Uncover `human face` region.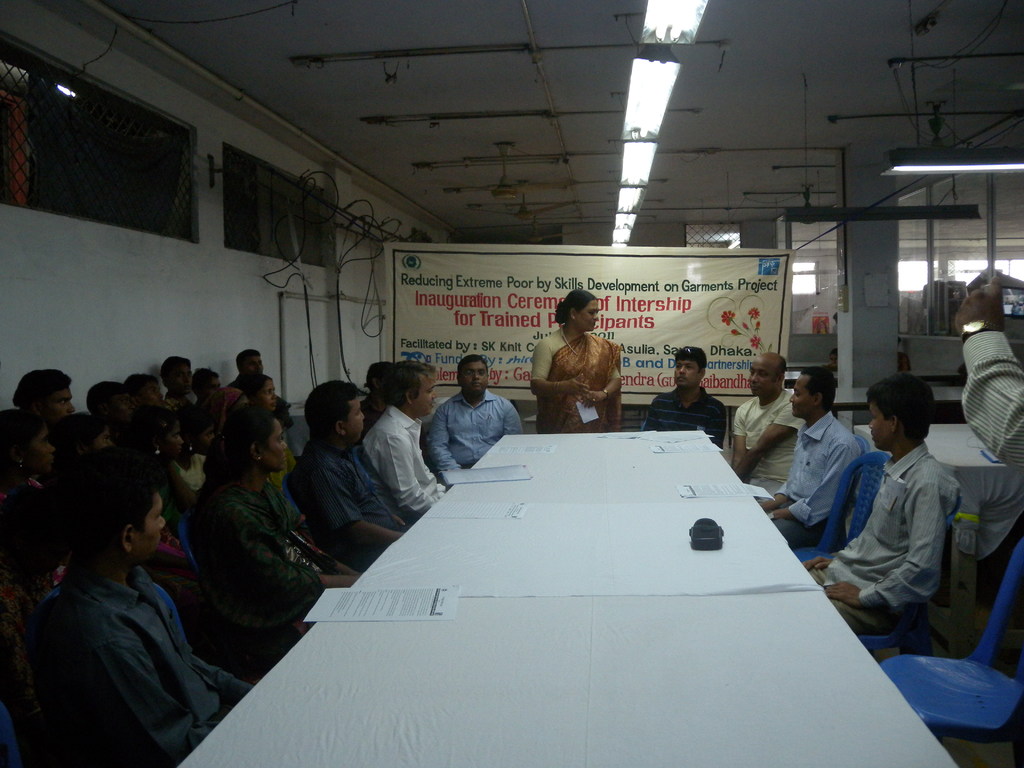
Uncovered: bbox=(40, 385, 76, 426).
